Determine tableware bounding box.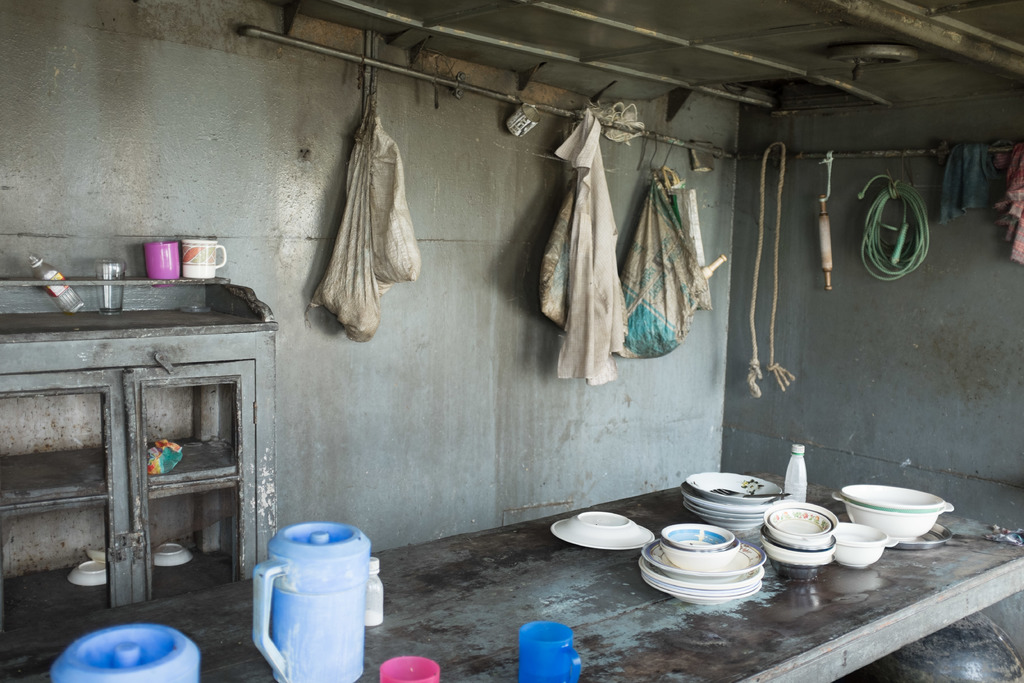
Determined: rect(379, 658, 449, 682).
